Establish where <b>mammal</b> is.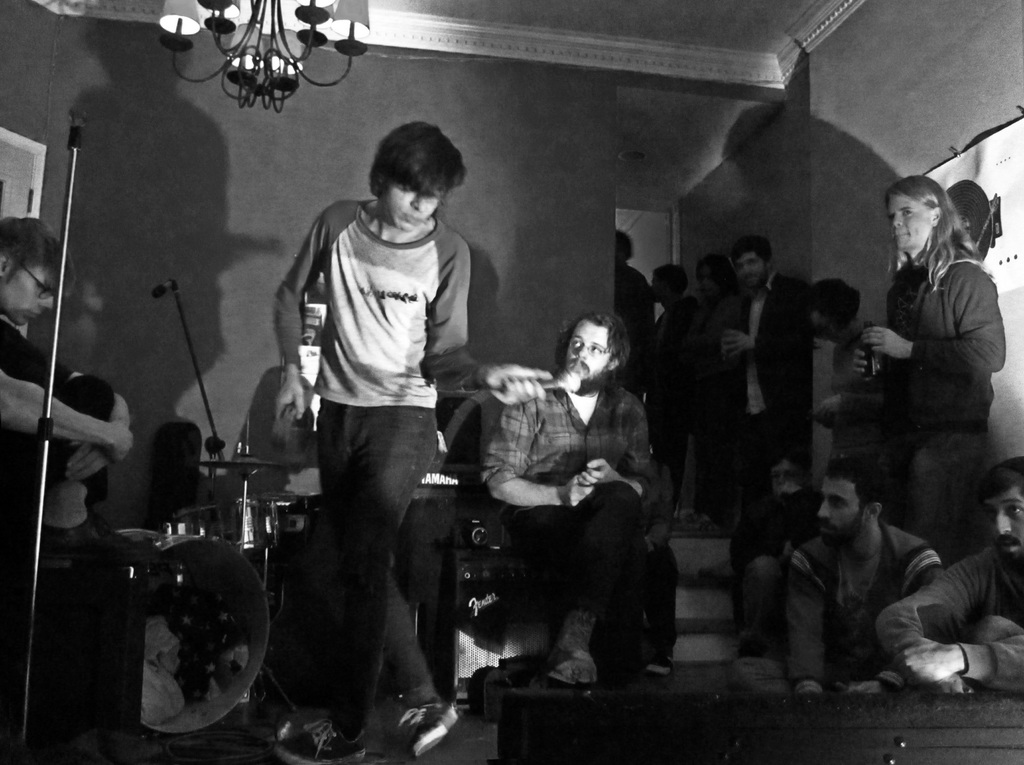
Established at (728,456,941,702).
